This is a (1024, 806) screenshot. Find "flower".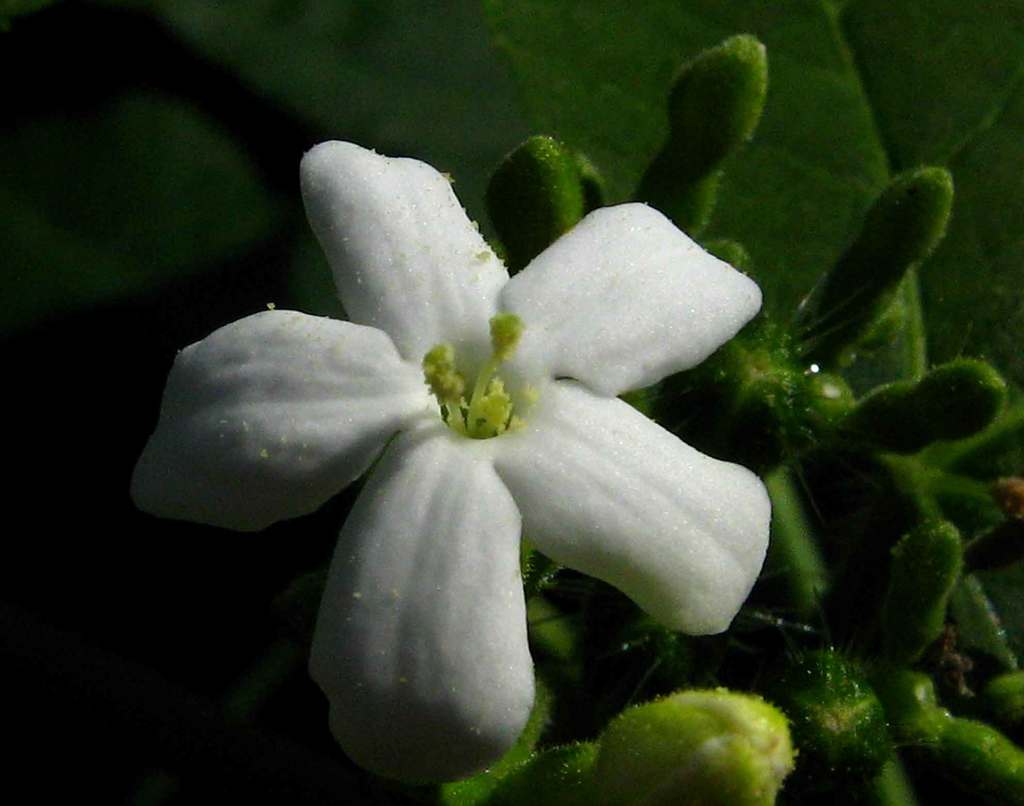
Bounding box: {"x1": 193, "y1": 139, "x2": 742, "y2": 764}.
